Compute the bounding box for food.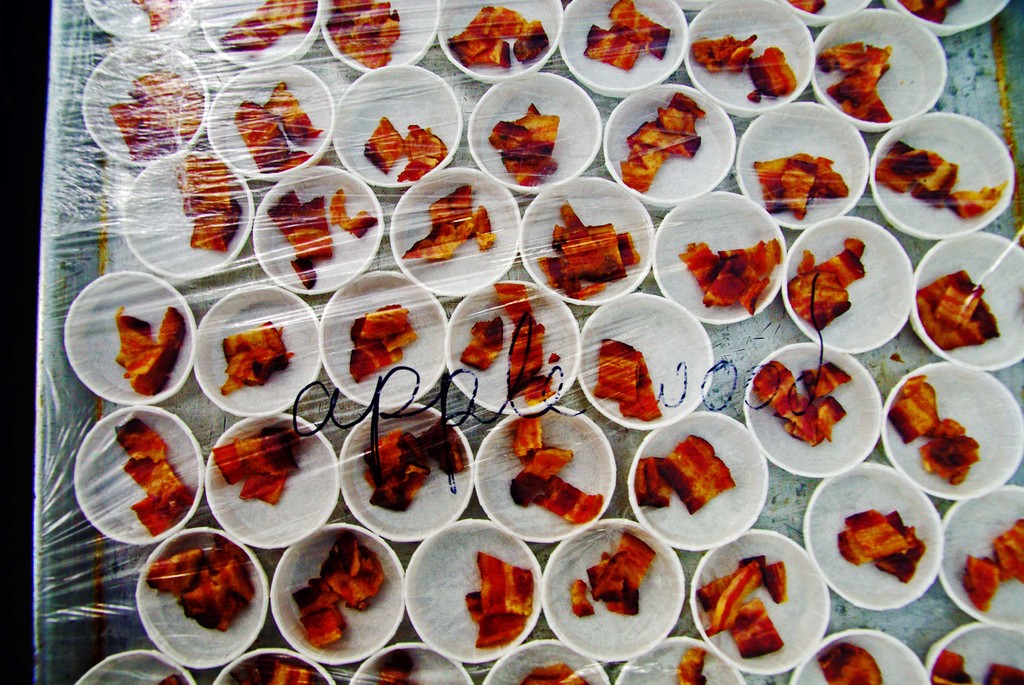
(x1=916, y1=270, x2=1002, y2=354).
